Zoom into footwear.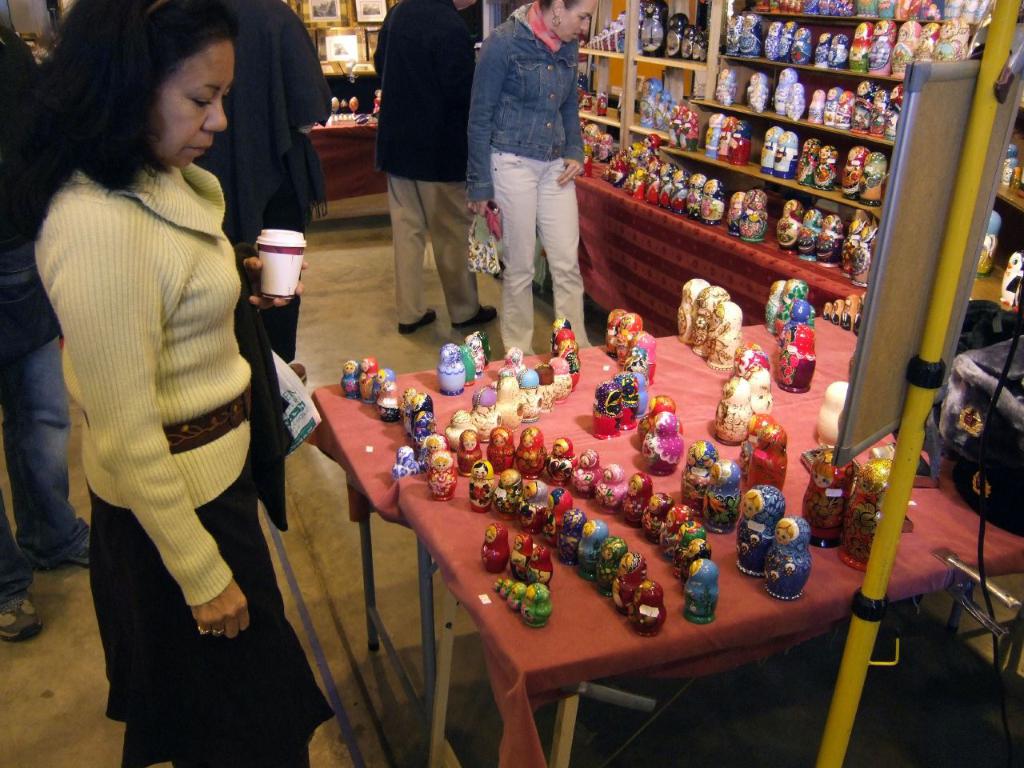
Zoom target: x1=60, y1=531, x2=96, y2=570.
